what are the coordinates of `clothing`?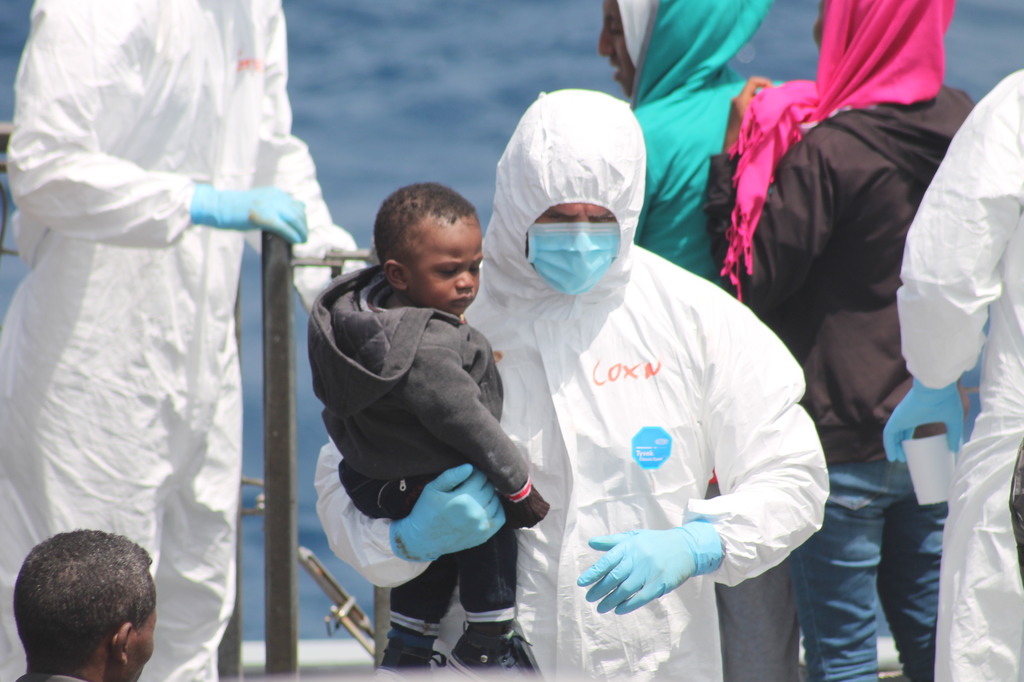
{"left": 882, "top": 67, "right": 1023, "bottom": 681}.
